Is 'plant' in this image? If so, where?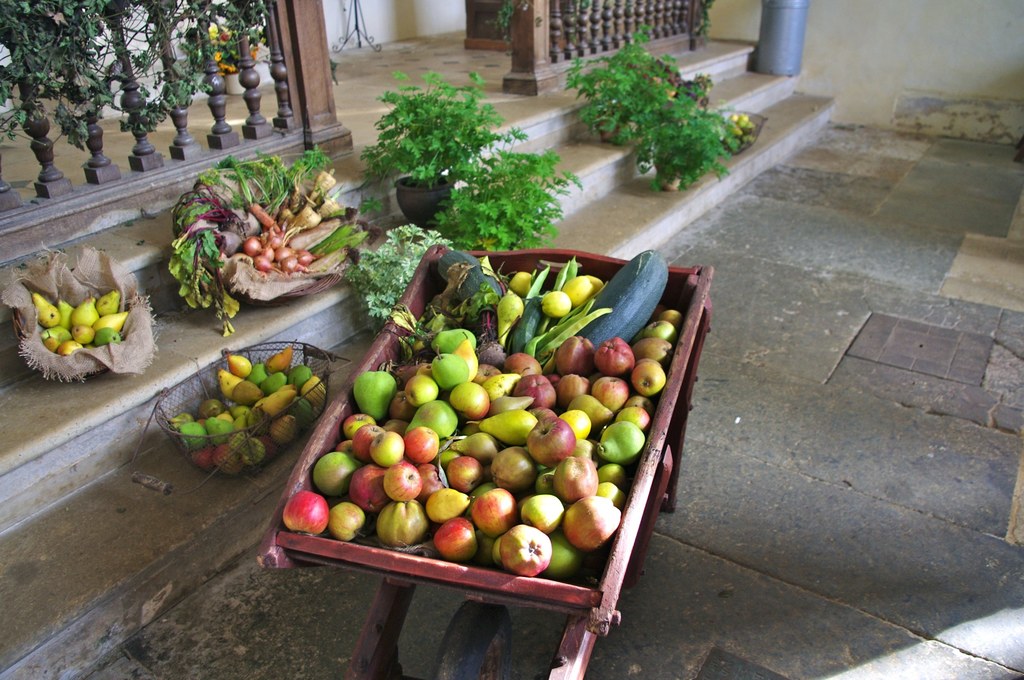
Yes, at box=[296, 143, 340, 172].
